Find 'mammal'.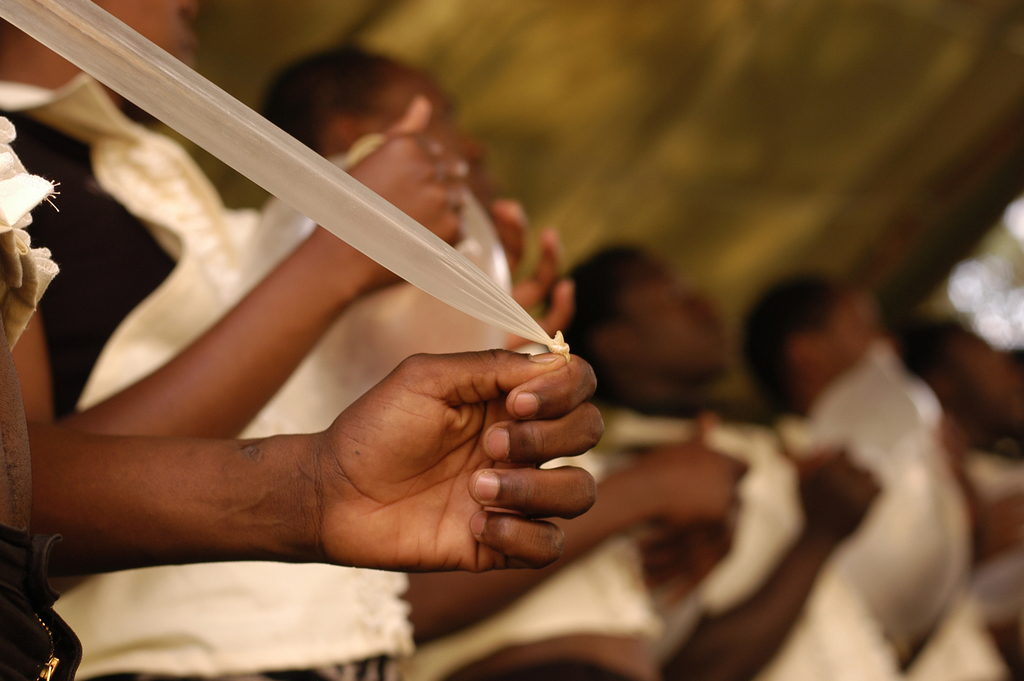
252,43,572,680.
